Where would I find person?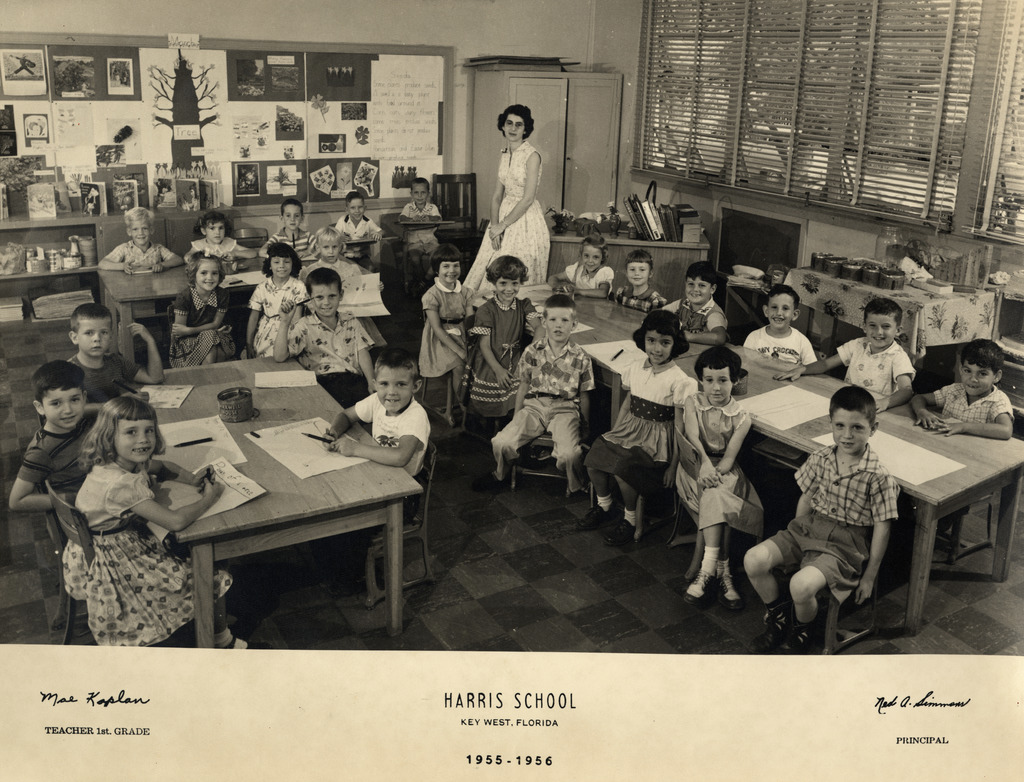
At crop(742, 288, 813, 368).
